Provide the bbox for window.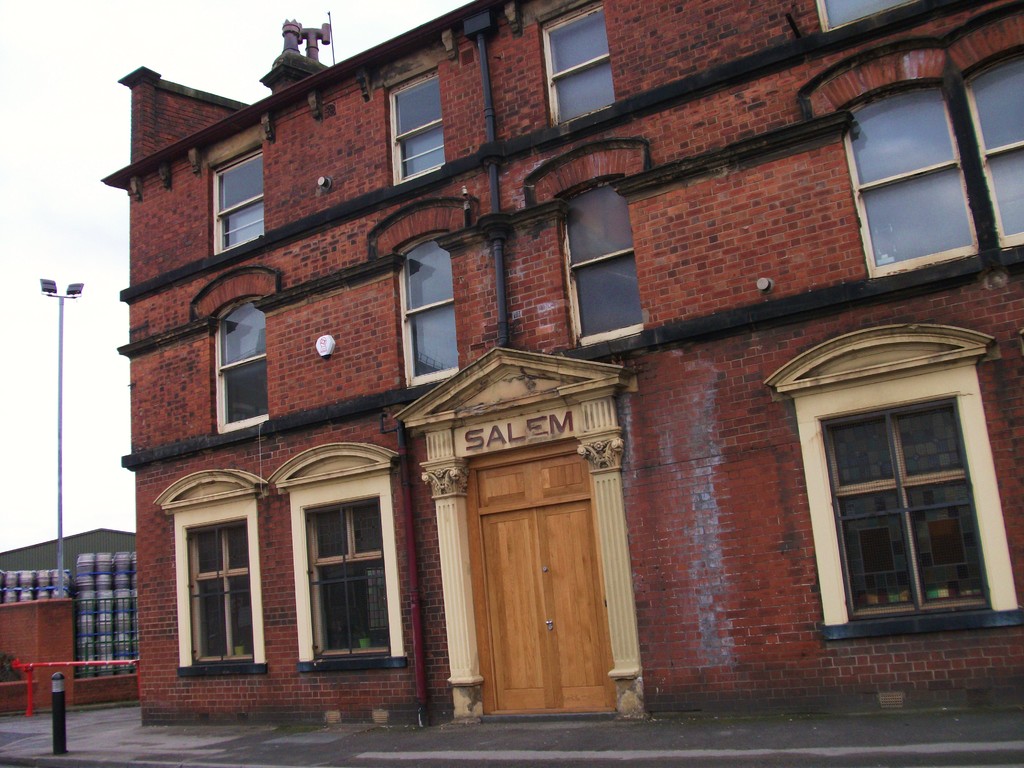
210,149,266,253.
